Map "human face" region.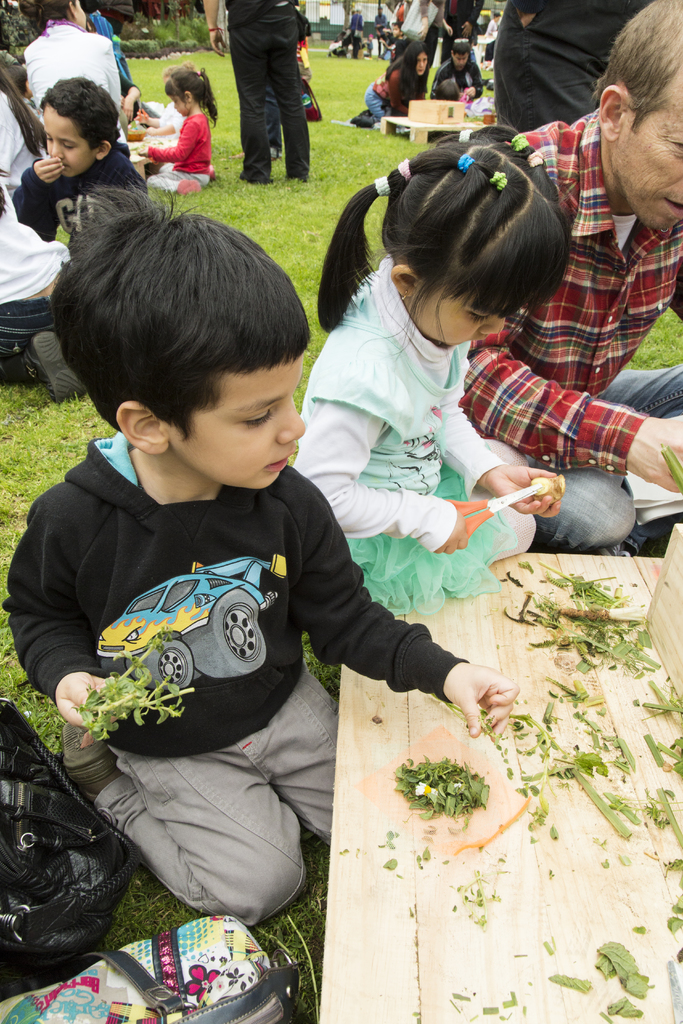
Mapped to 73/1/85/30.
